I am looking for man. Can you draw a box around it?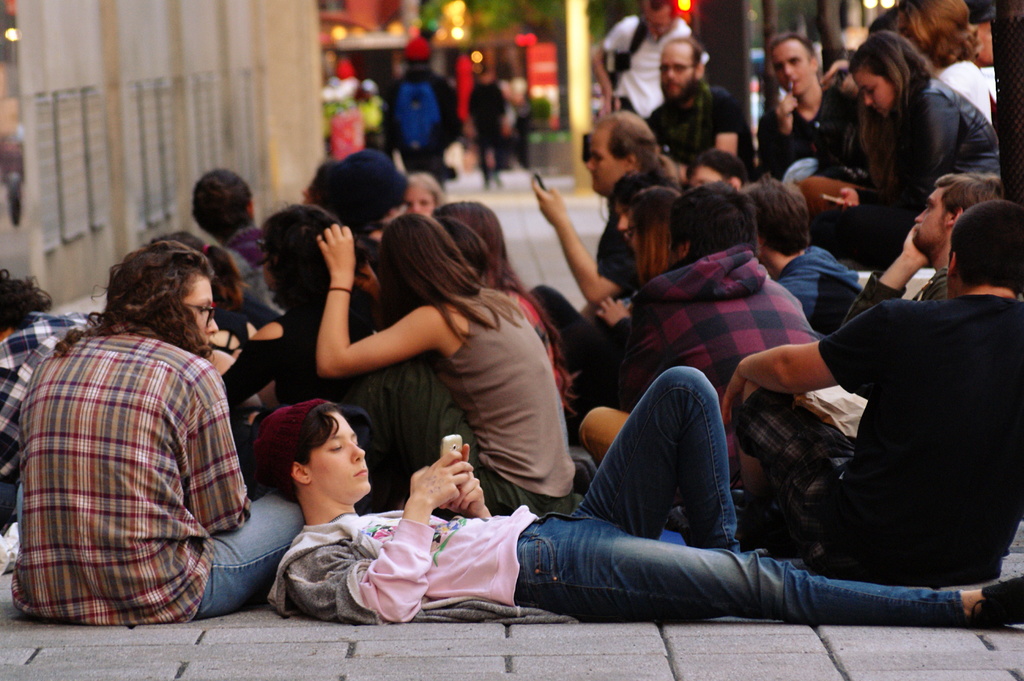
Sure, the bounding box is Rect(193, 166, 296, 341).
